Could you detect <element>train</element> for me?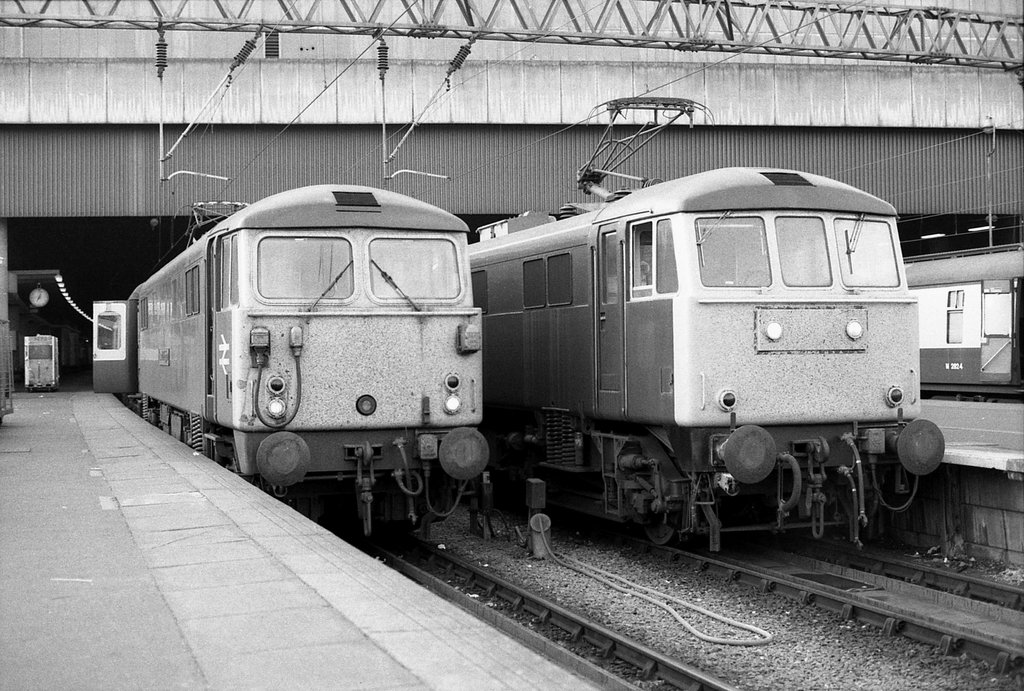
Detection result: [left=901, top=243, right=1023, bottom=404].
